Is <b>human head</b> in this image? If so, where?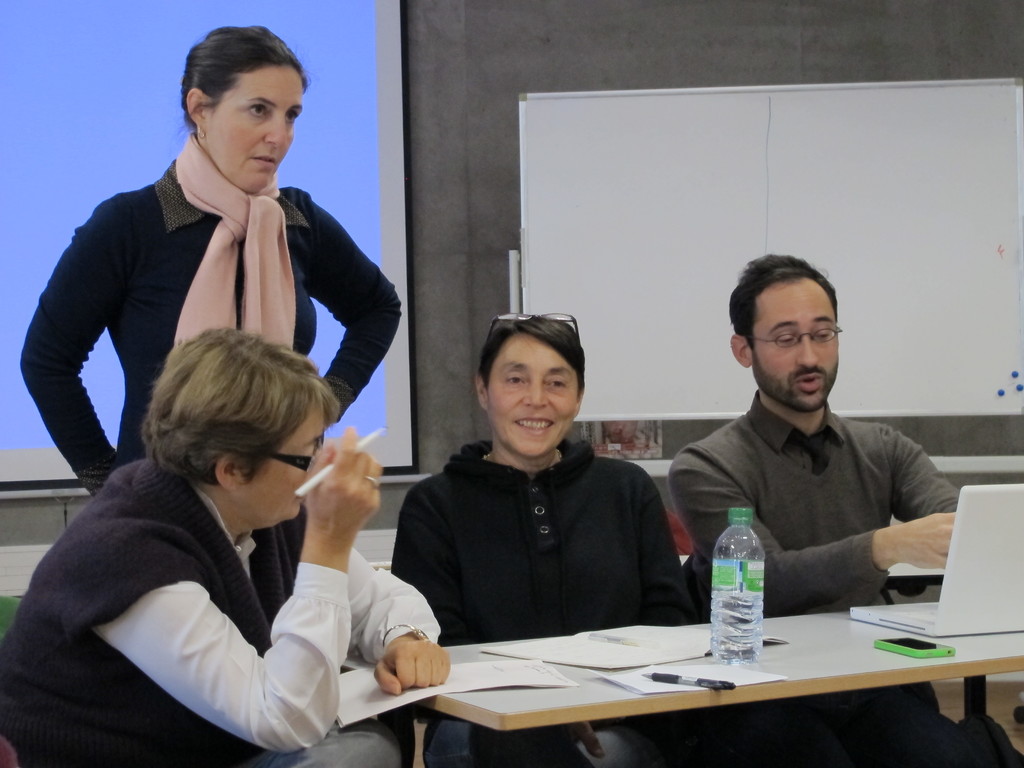
Yes, at (177, 26, 313, 195).
